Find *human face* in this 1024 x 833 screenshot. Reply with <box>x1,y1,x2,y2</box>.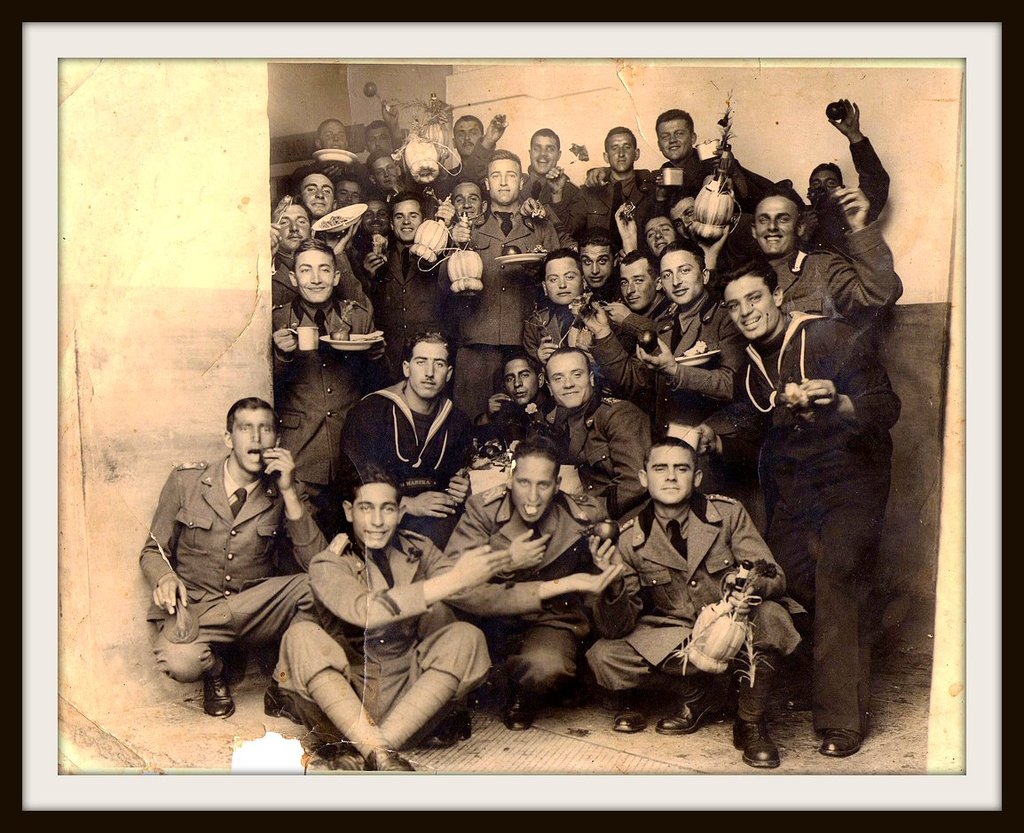
<box>724,272,779,337</box>.
